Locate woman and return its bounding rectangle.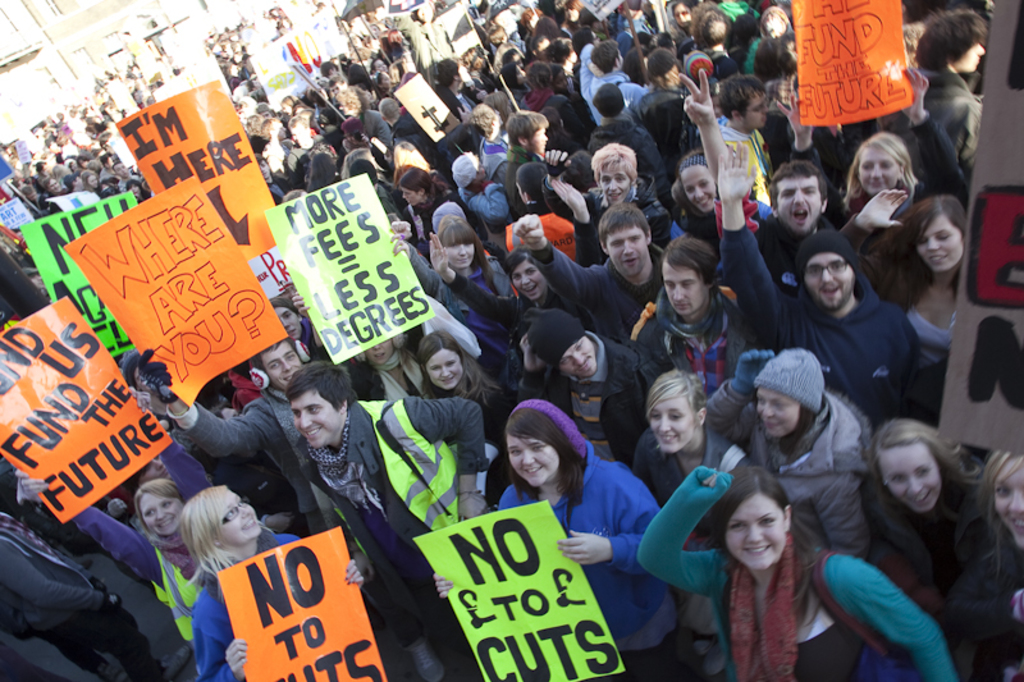
<box>179,481,366,681</box>.
